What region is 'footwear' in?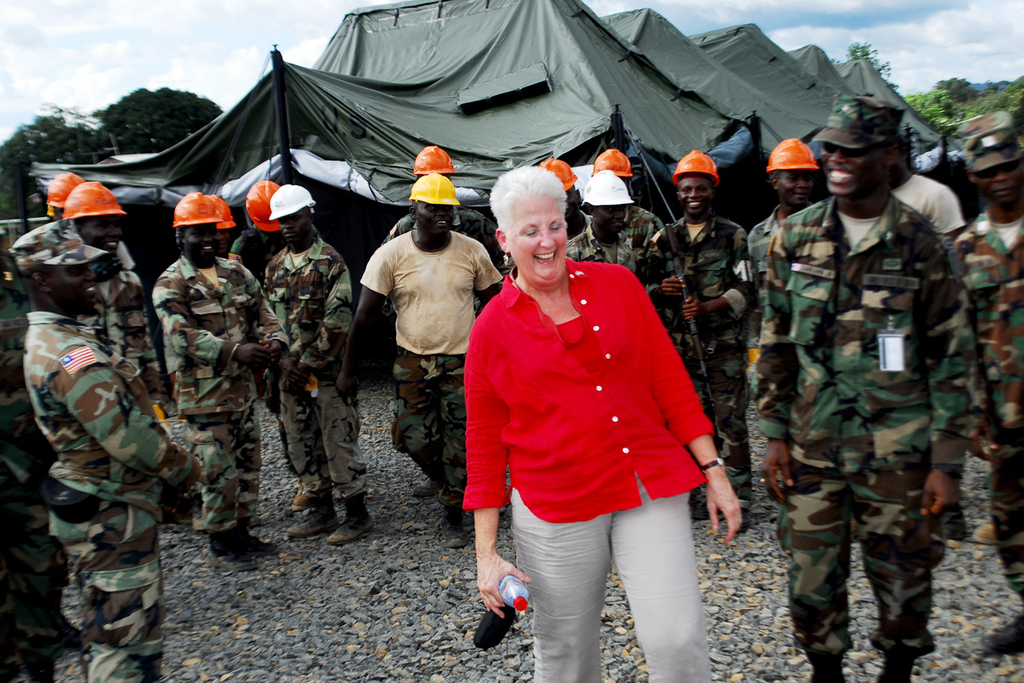
x1=328 y1=505 x2=374 y2=542.
